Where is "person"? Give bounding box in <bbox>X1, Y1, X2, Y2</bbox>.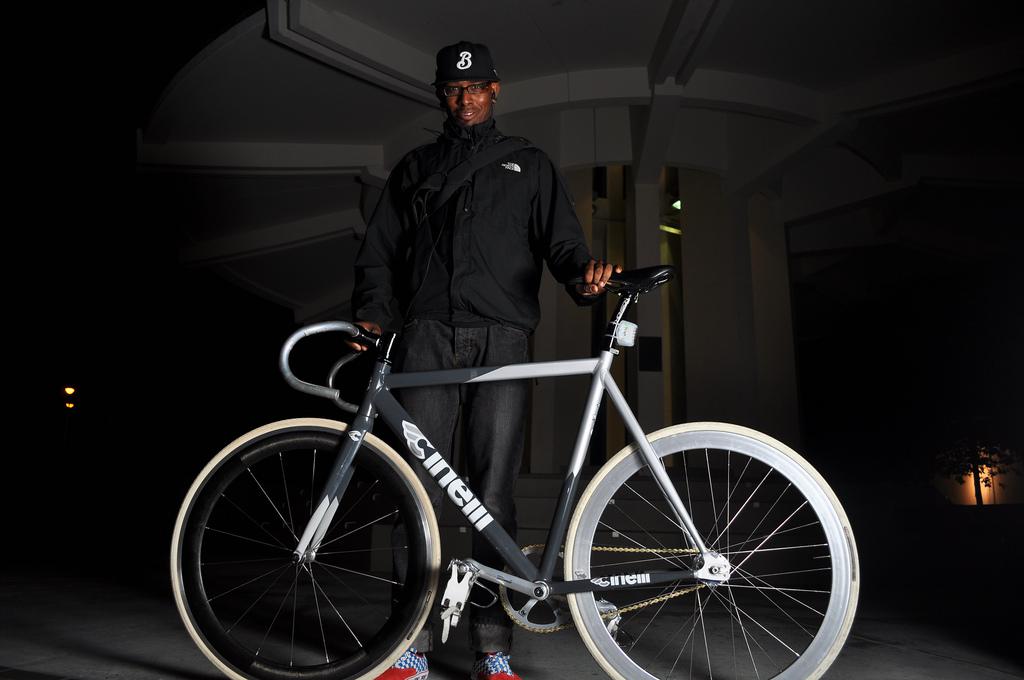
<bbox>349, 41, 621, 679</bbox>.
